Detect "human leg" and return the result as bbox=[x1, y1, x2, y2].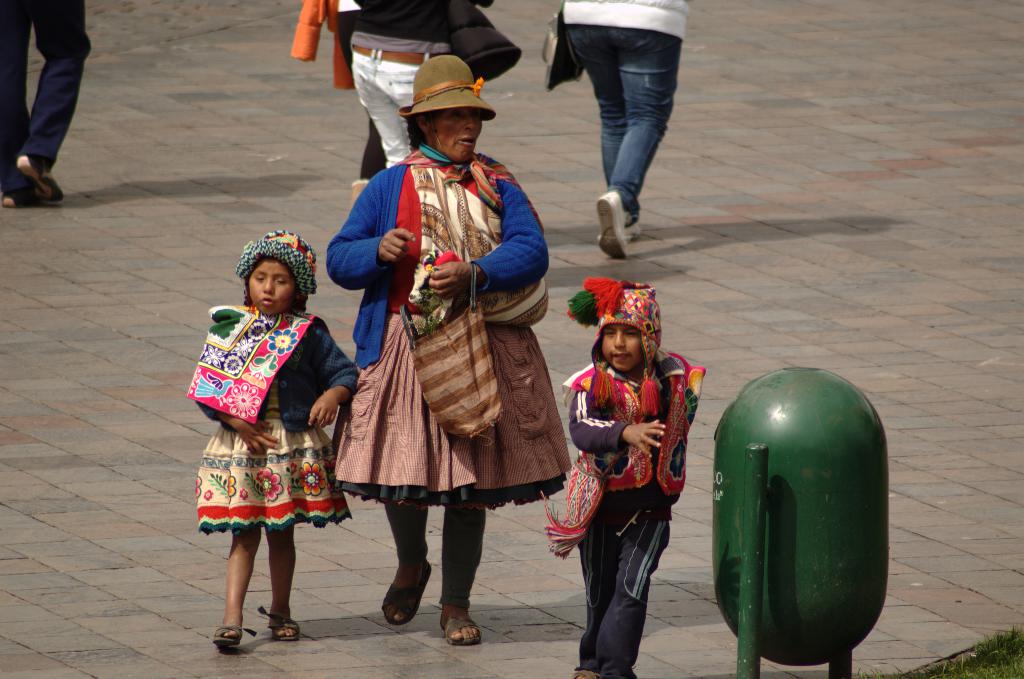
bbox=[379, 491, 431, 626].
